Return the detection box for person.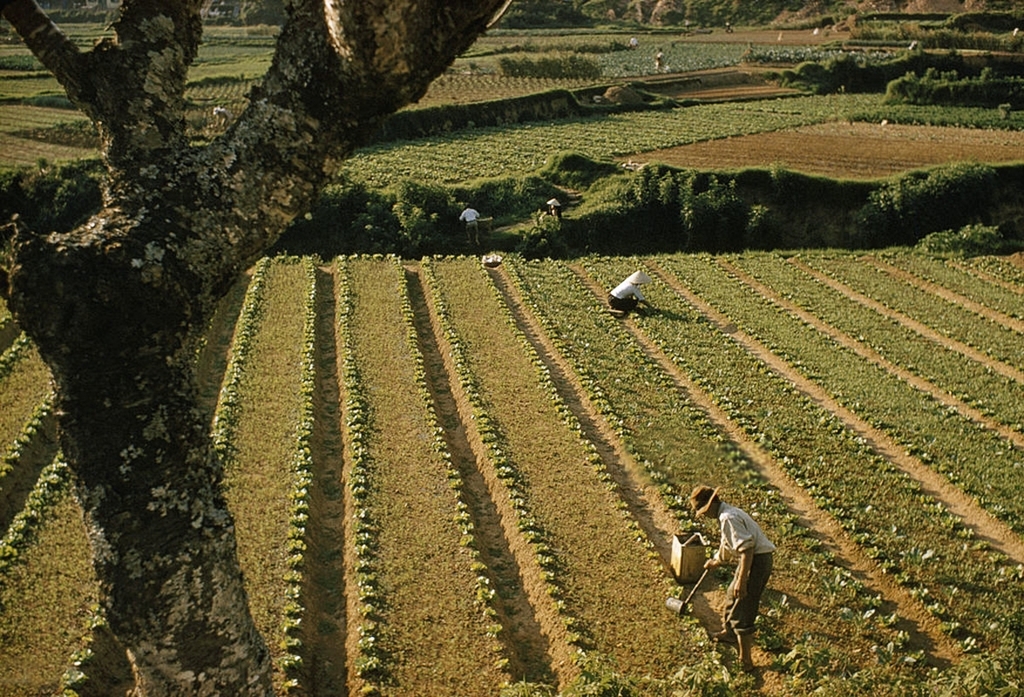
box=[212, 104, 227, 134].
